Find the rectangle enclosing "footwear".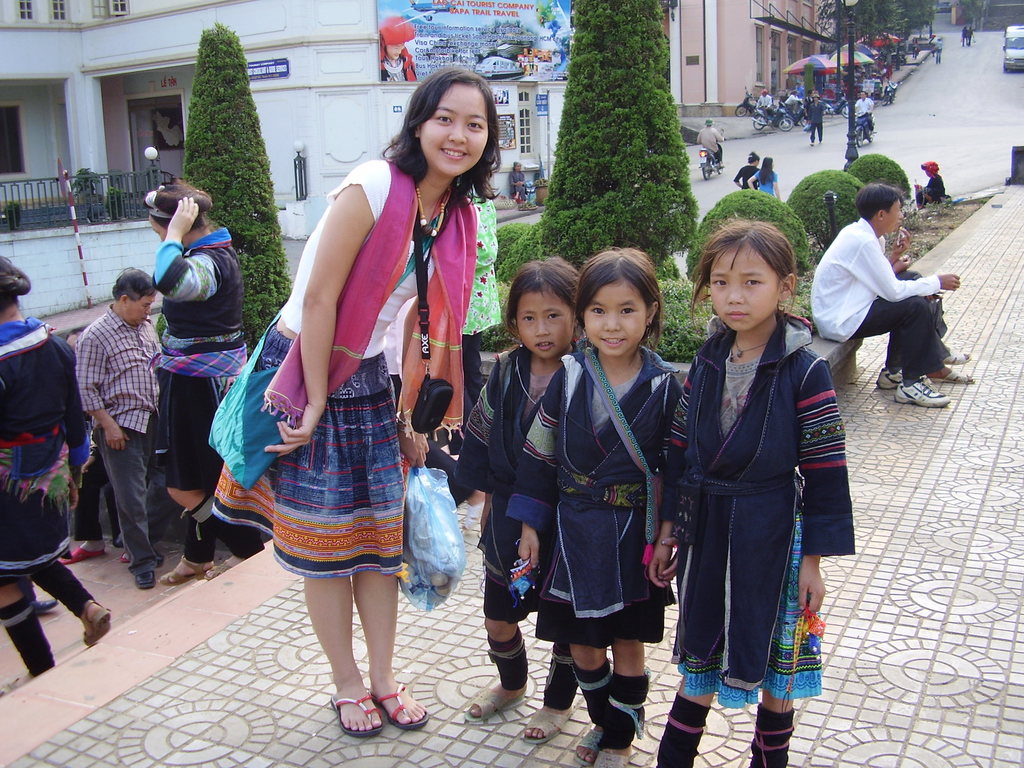
(83,602,110,646).
